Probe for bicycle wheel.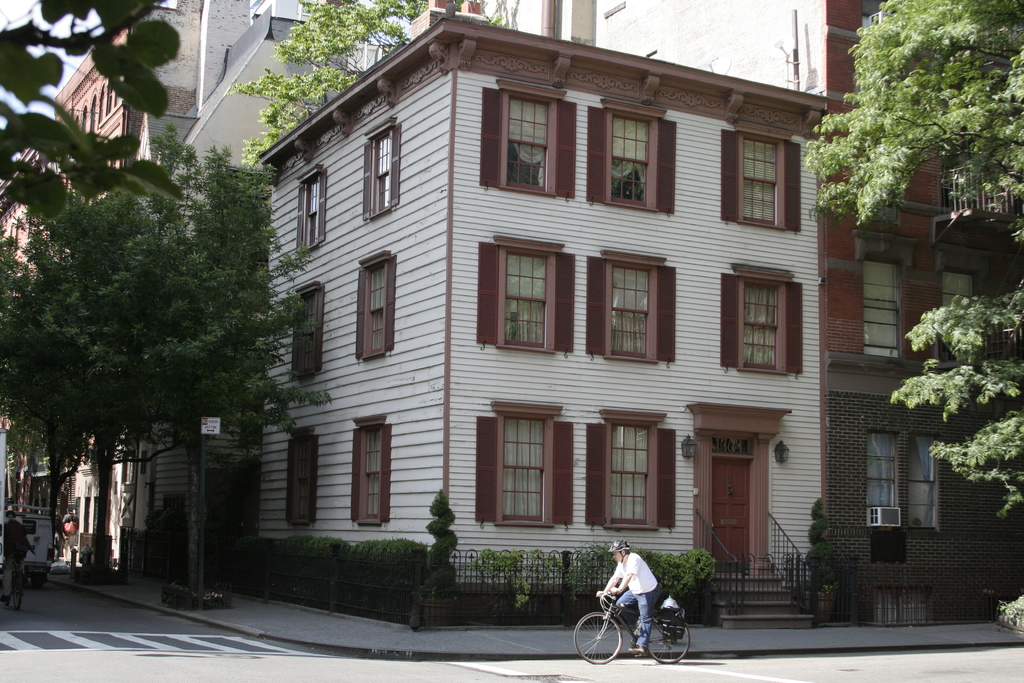
Probe result: {"left": 574, "top": 608, "right": 621, "bottom": 664}.
